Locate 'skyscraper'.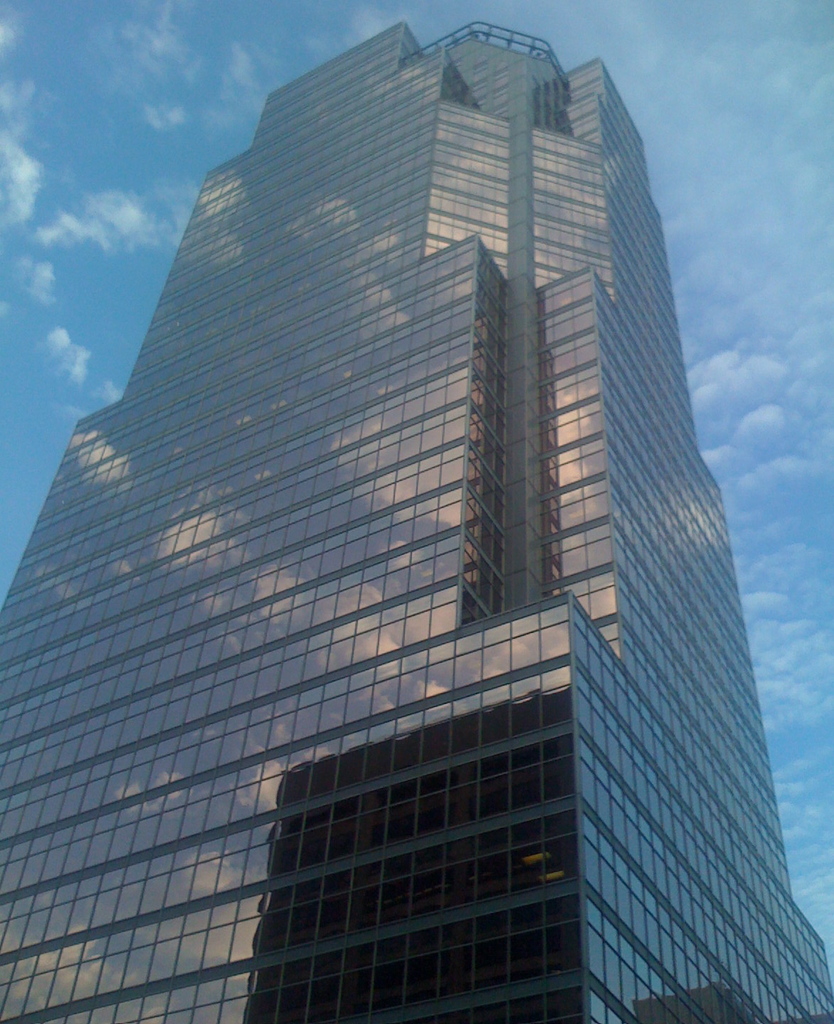
Bounding box: {"x1": 0, "y1": 16, "x2": 833, "y2": 1023}.
